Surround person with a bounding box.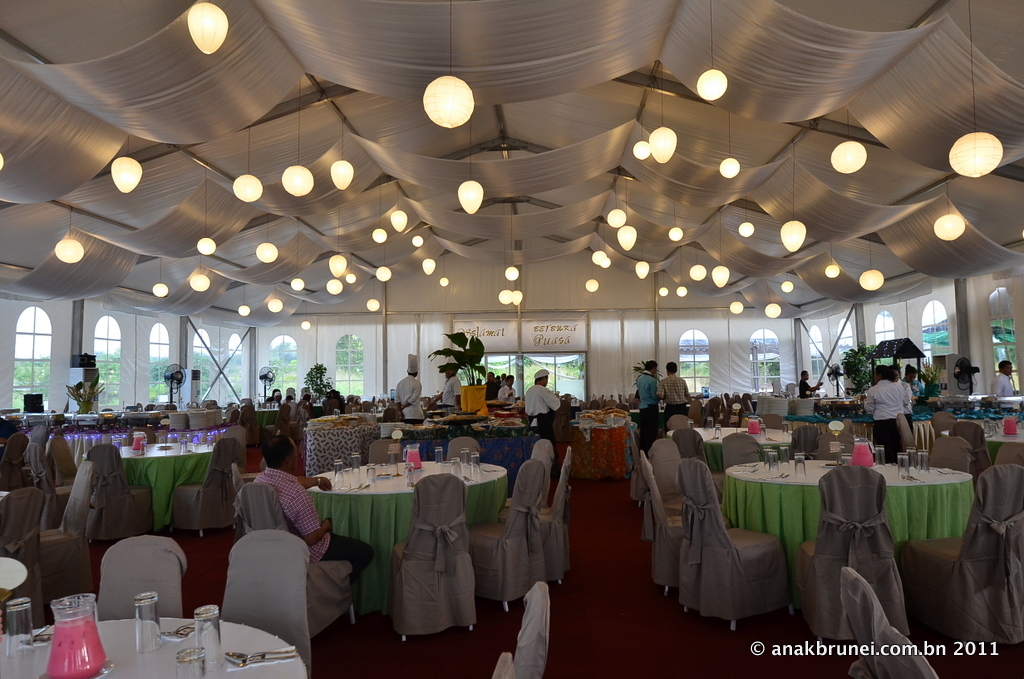
crop(322, 387, 347, 415).
